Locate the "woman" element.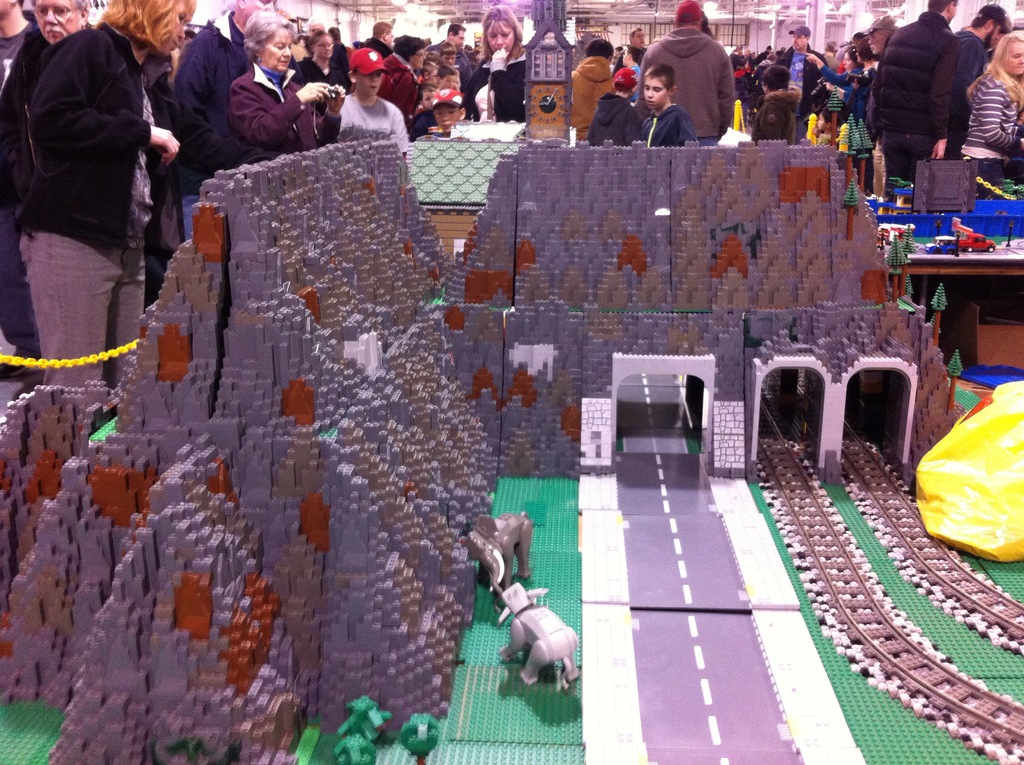
Element bbox: (383,31,427,127).
